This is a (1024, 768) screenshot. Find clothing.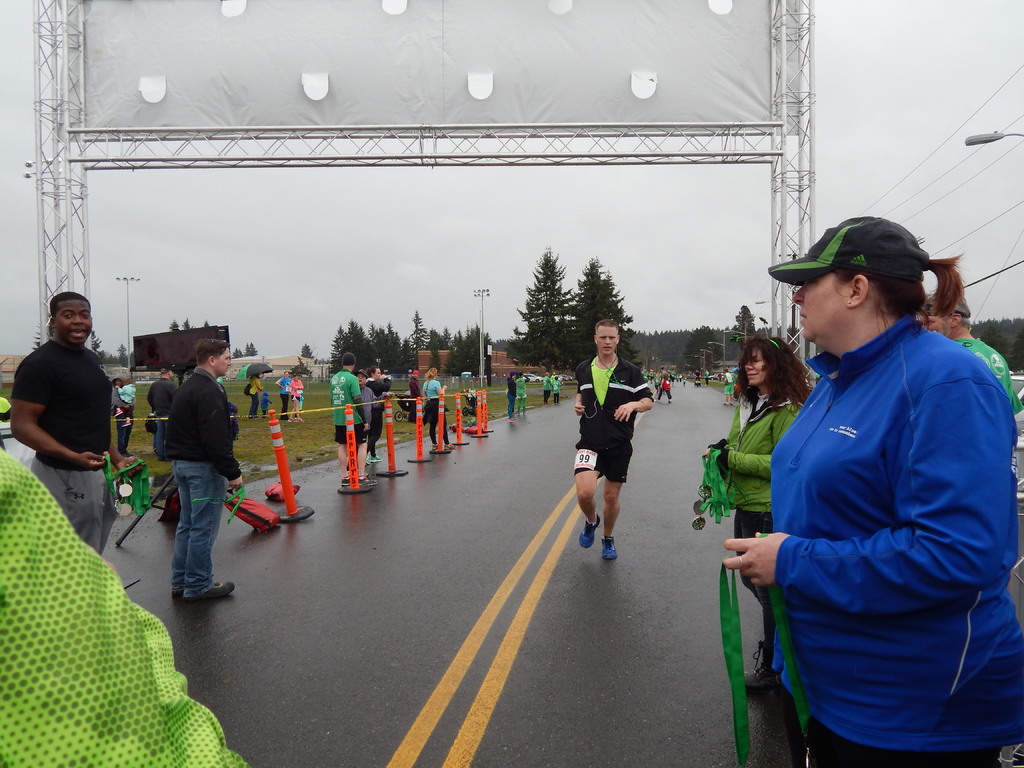
Bounding box: <bbox>246, 375, 261, 415</bbox>.
